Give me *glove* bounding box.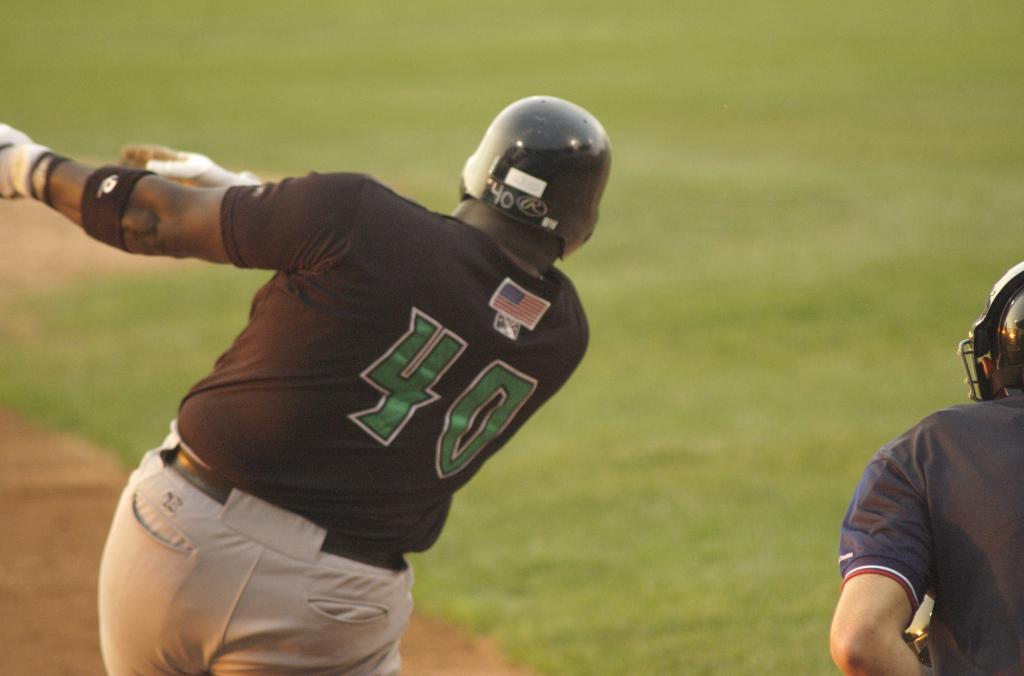
detection(121, 139, 257, 186).
